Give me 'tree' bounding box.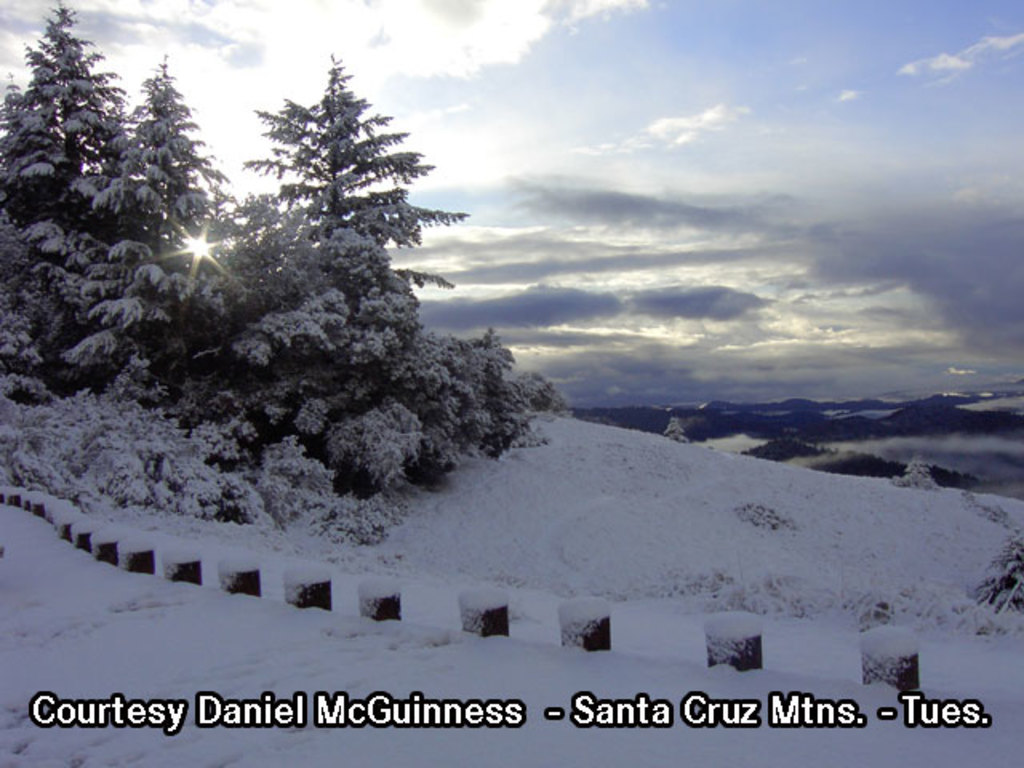
Rect(0, 0, 165, 416).
